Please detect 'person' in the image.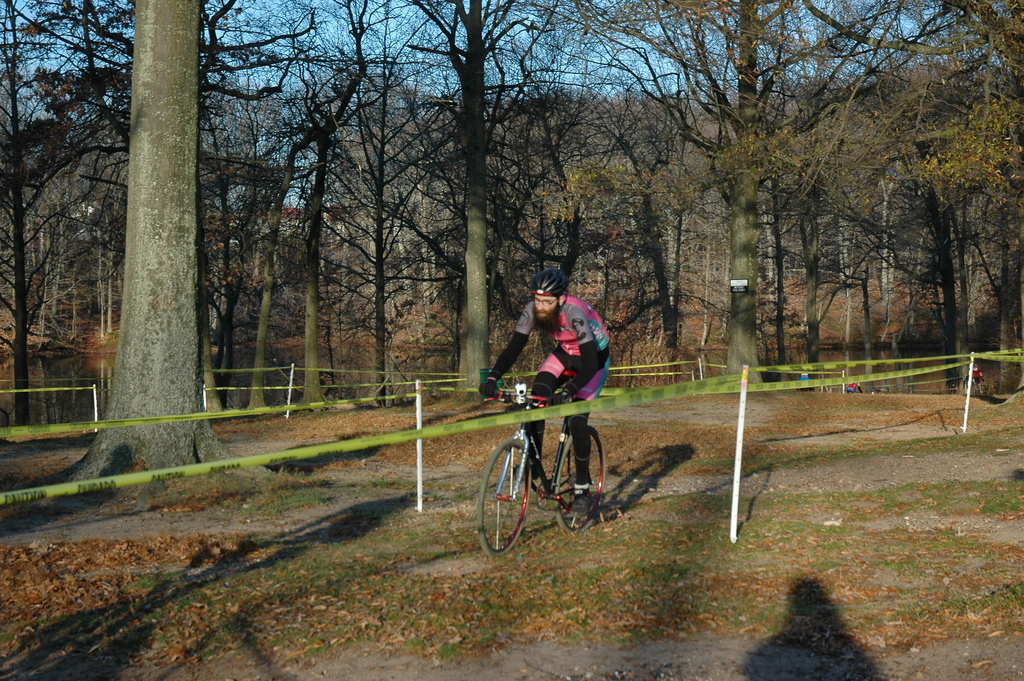
rect(481, 270, 610, 500).
